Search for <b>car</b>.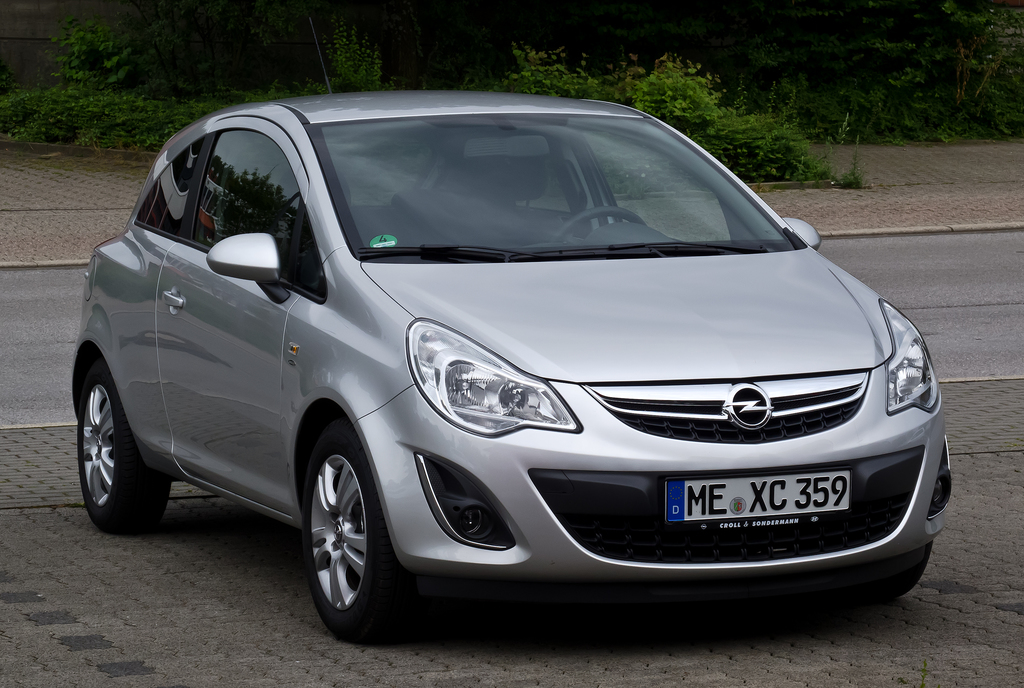
Found at 70,20,953,650.
